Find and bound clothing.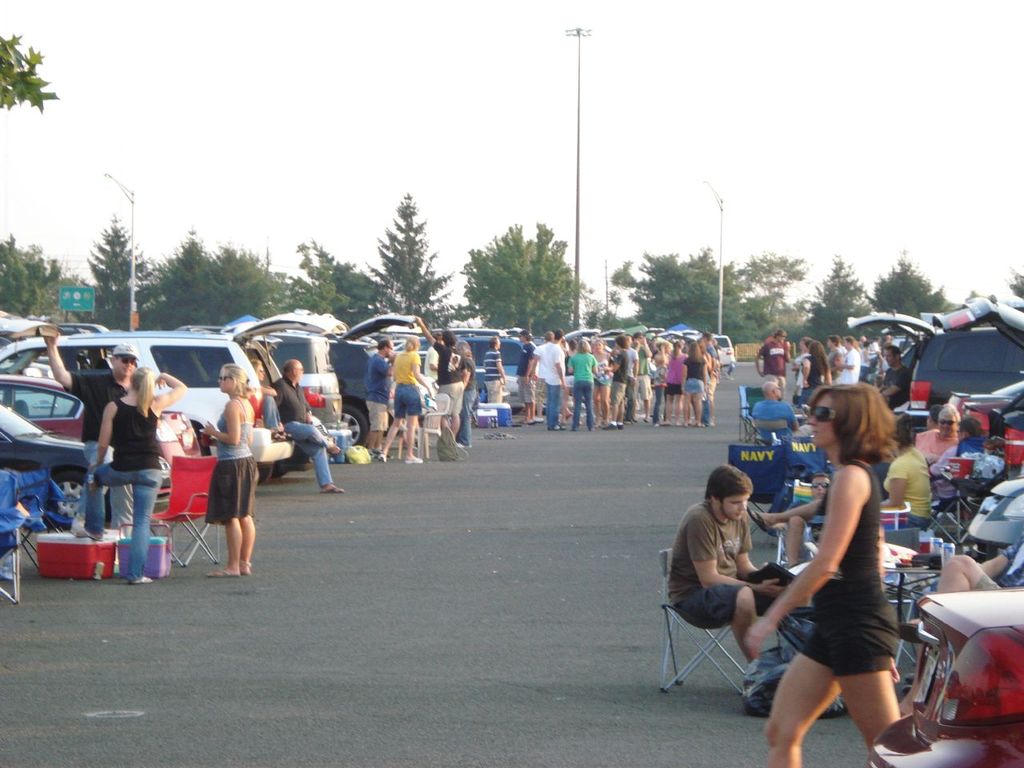
Bound: <bbox>914, 426, 954, 464</bbox>.
